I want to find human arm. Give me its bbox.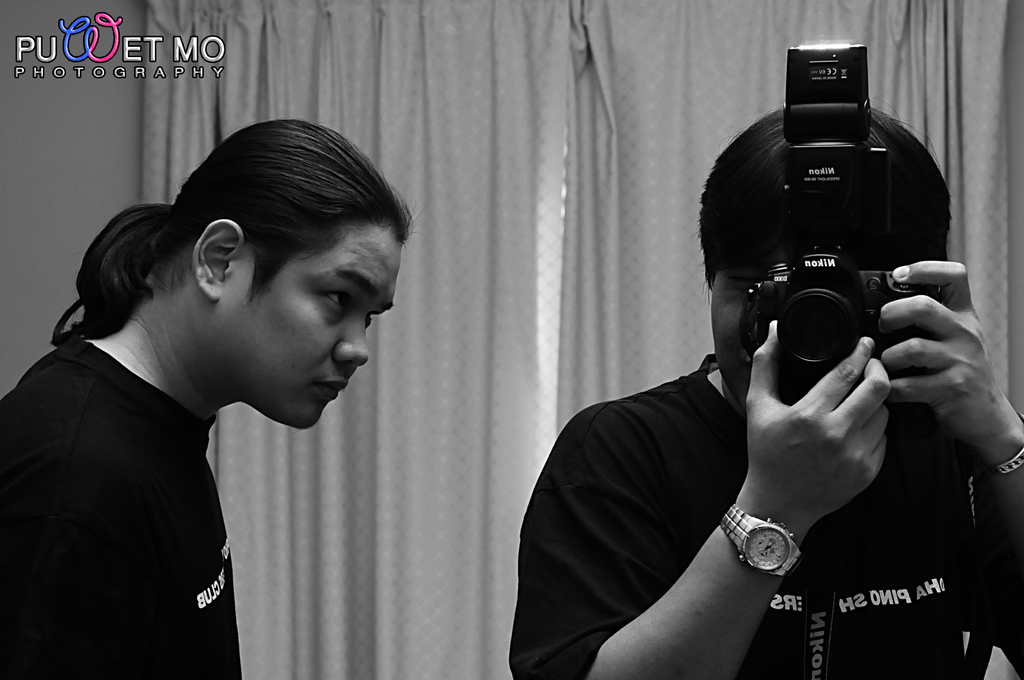
pyautogui.locateOnScreen(869, 263, 1020, 675).
